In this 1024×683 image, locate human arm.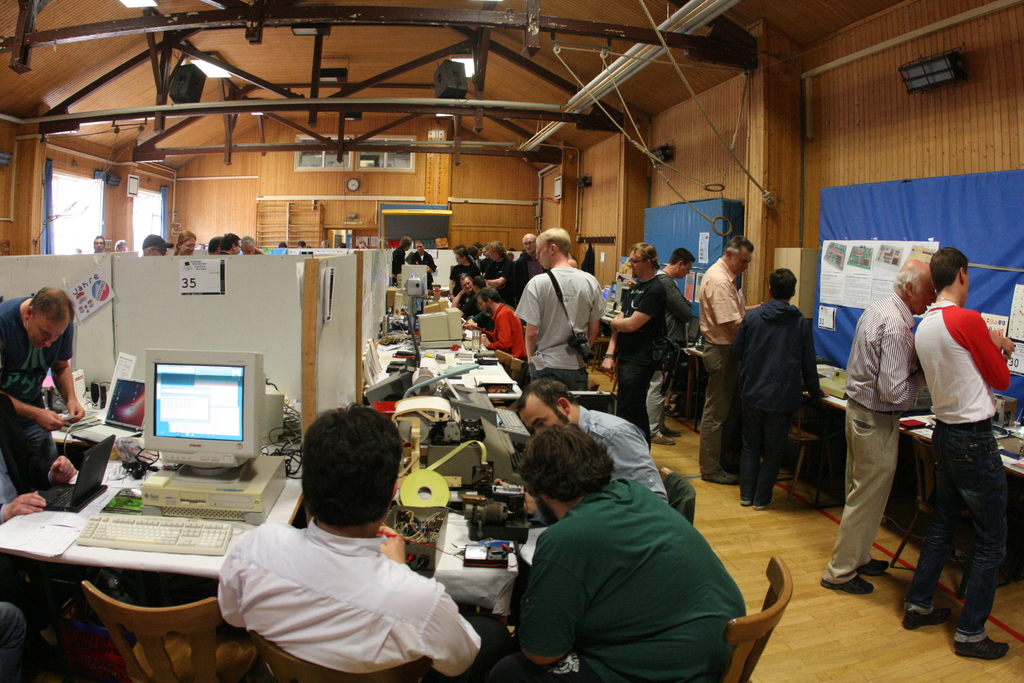
Bounding box: detection(965, 315, 1012, 402).
